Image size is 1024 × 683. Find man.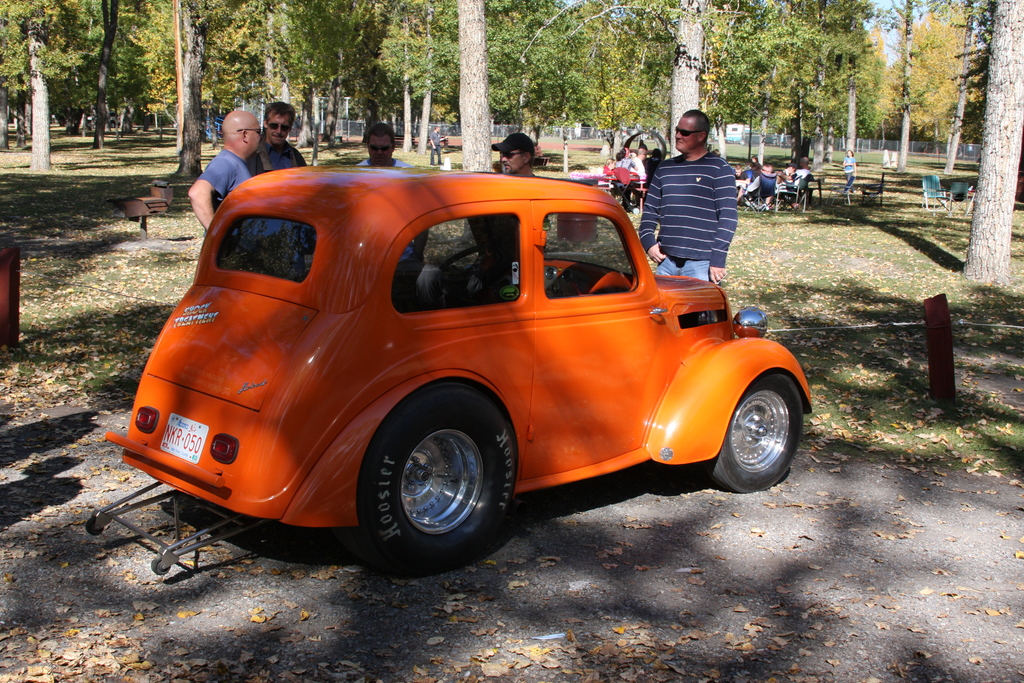
[354, 119, 433, 267].
